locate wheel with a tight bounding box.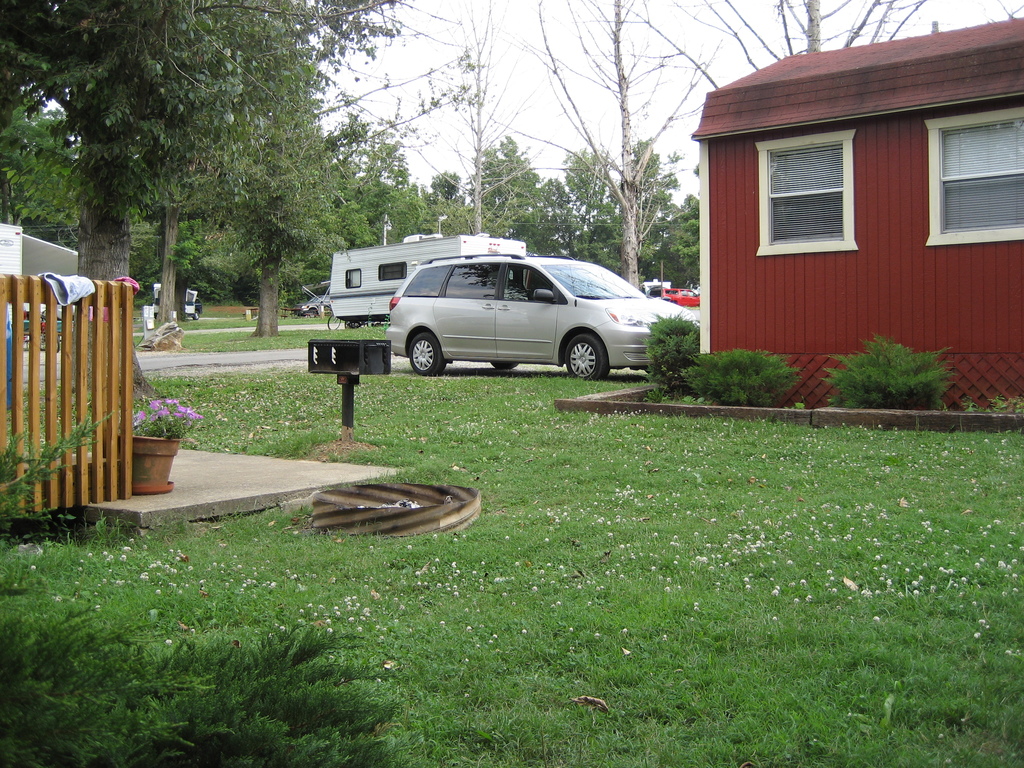
[x1=495, y1=360, x2=515, y2=376].
